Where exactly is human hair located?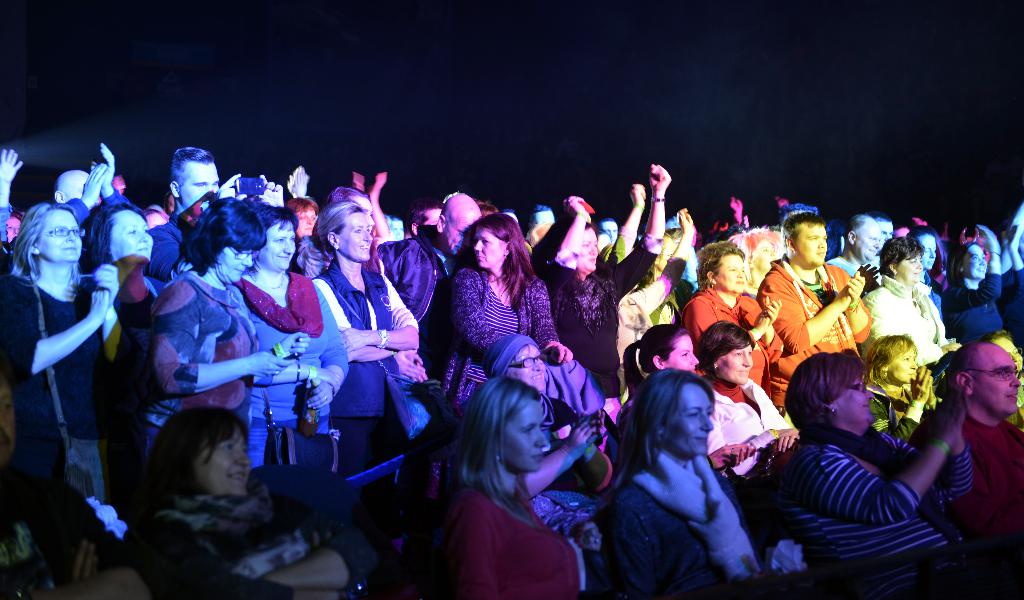
Its bounding box is x1=838 y1=211 x2=870 y2=238.
